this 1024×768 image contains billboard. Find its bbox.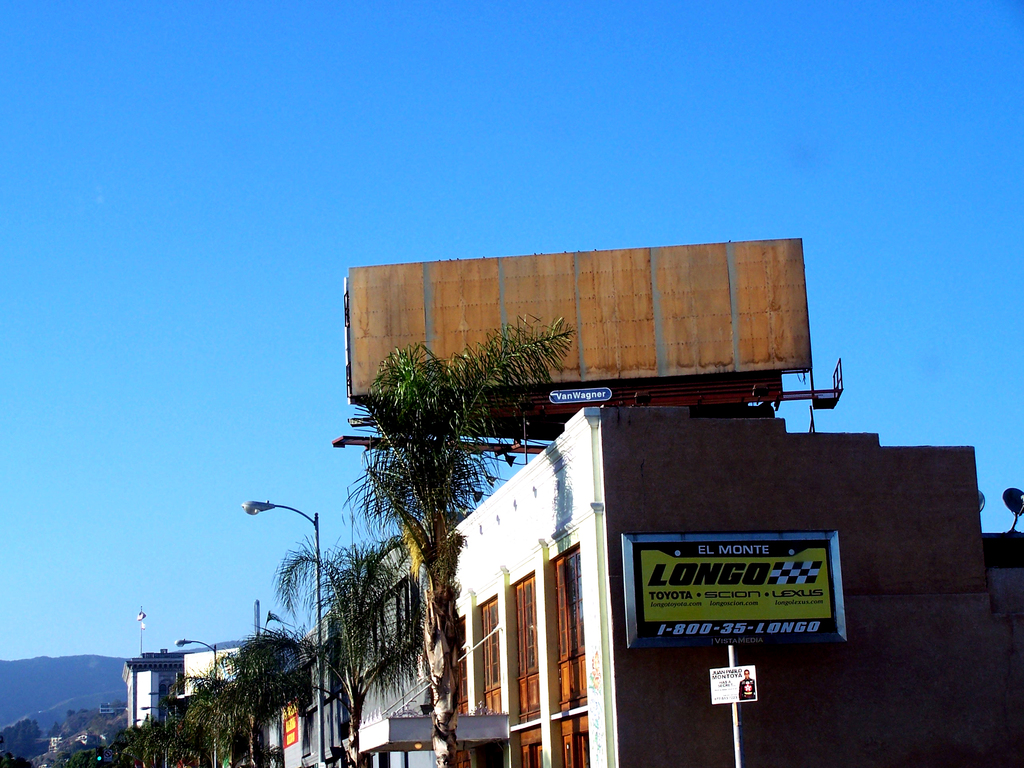
box(621, 532, 858, 646).
